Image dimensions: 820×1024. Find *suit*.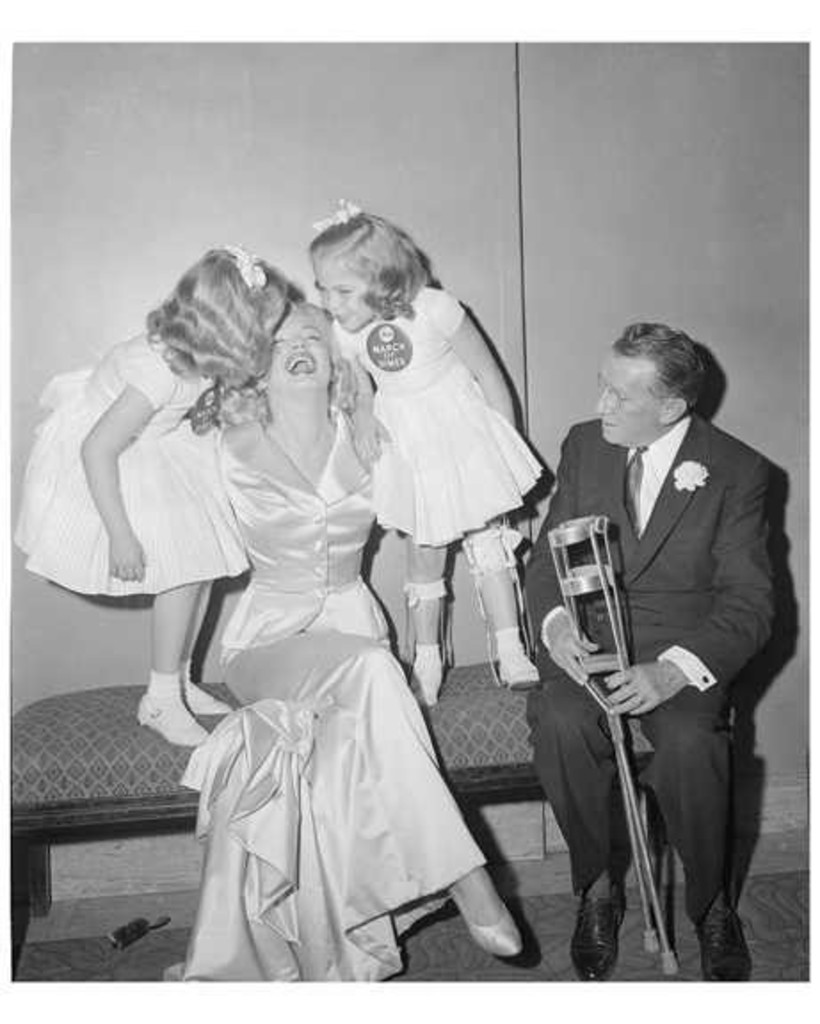
BBox(525, 322, 786, 969).
